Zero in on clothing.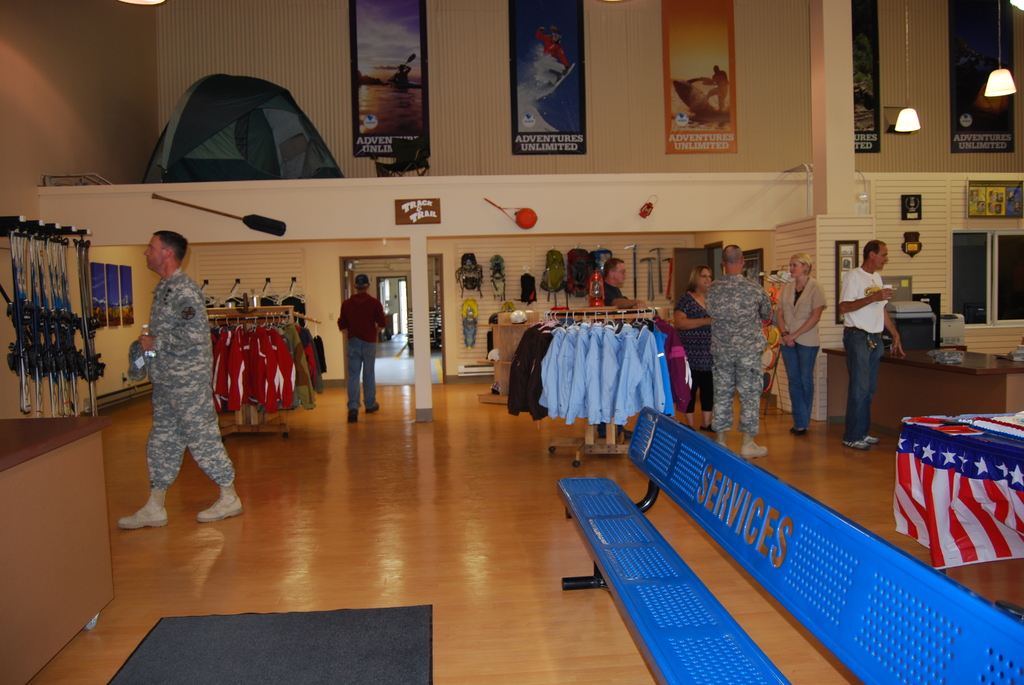
Zeroed in: (x1=780, y1=341, x2=822, y2=427).
